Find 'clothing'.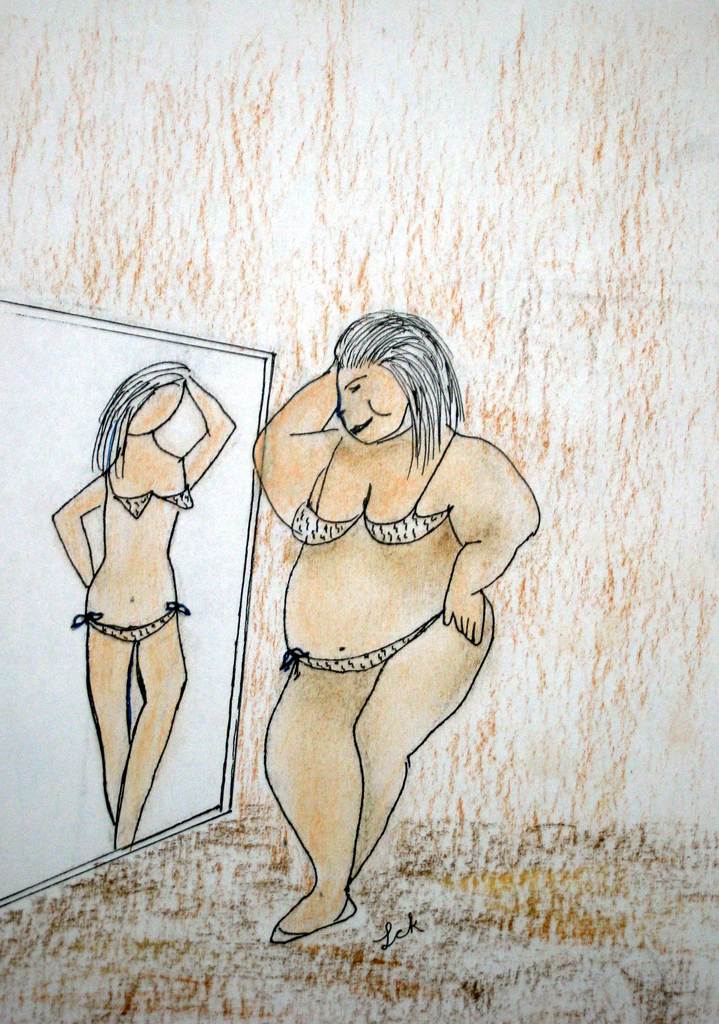
bbox(276, 452, 447, 673).
